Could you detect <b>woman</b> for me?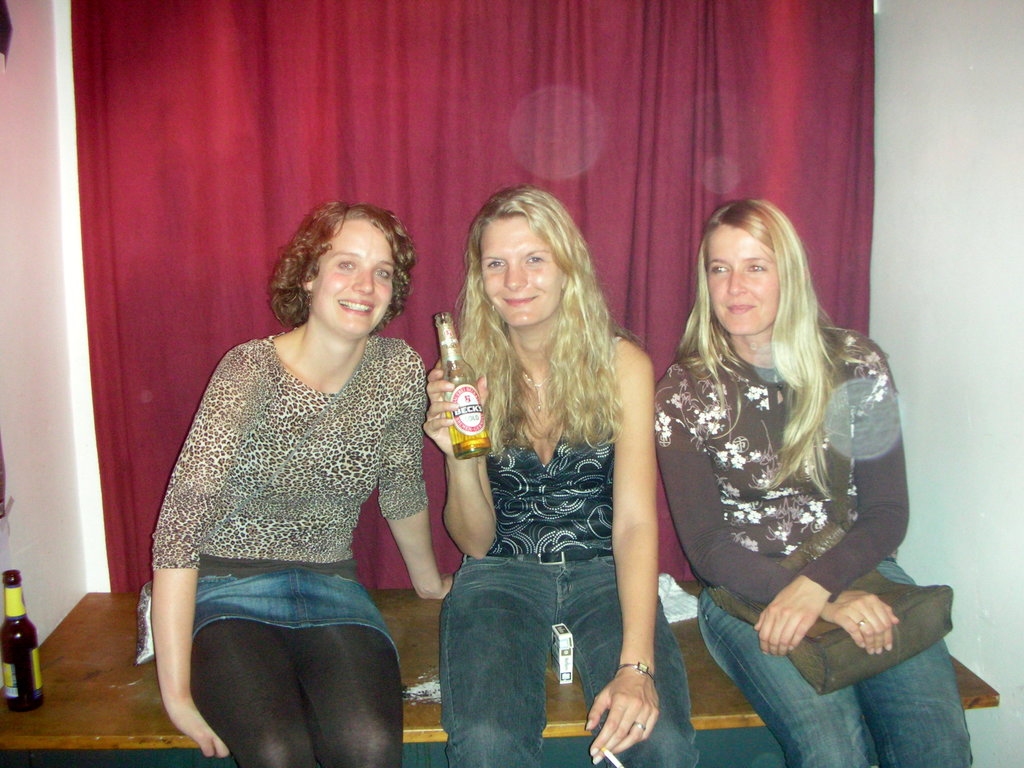
Detection result: 650, 201, 972, 767.
